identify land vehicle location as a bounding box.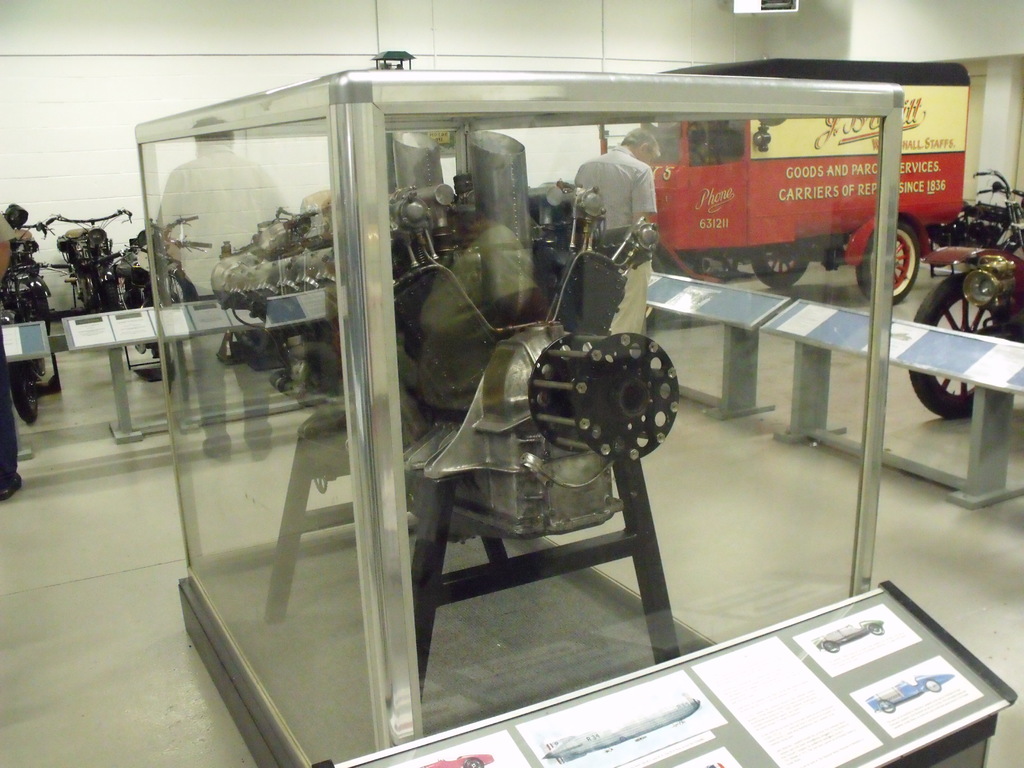
detection(36, 209, 134, 308).
